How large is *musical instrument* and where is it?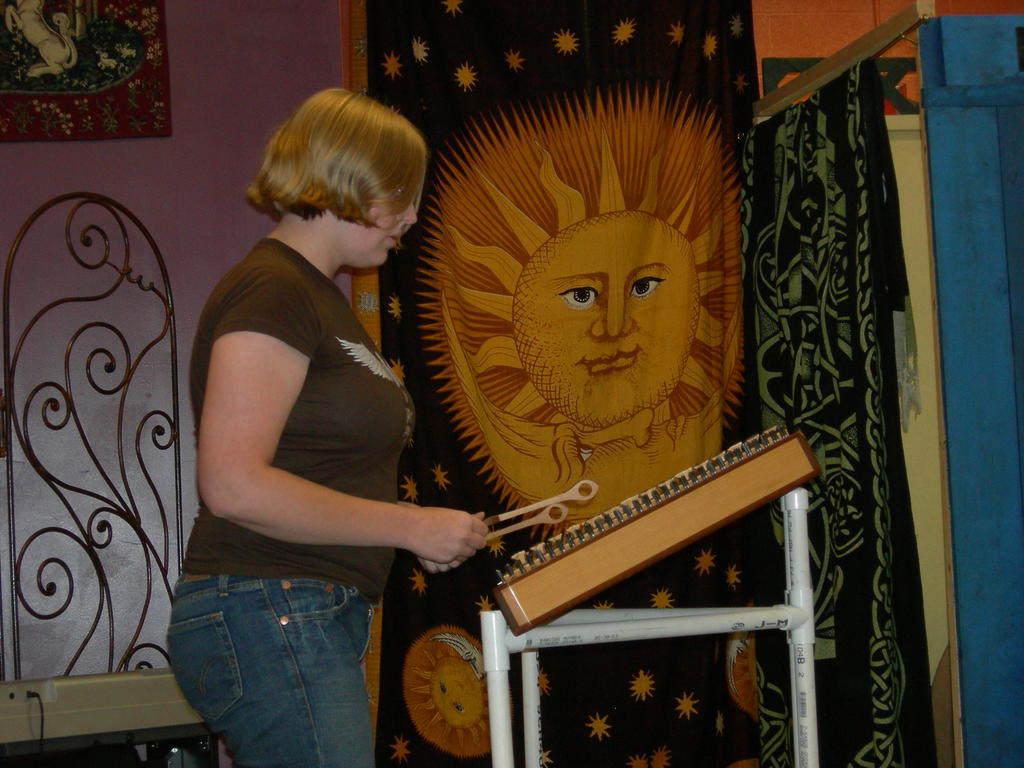
Bounding box: 492 424 822 635.
